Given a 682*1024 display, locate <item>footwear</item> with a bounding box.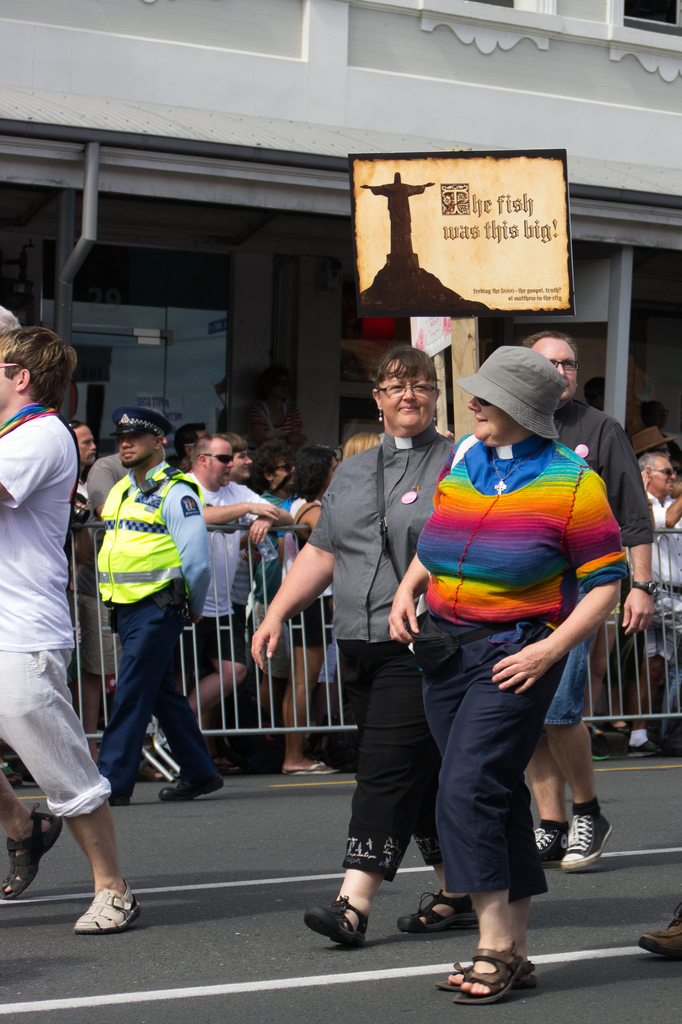
Located: region(526, 821, 573, 867).
